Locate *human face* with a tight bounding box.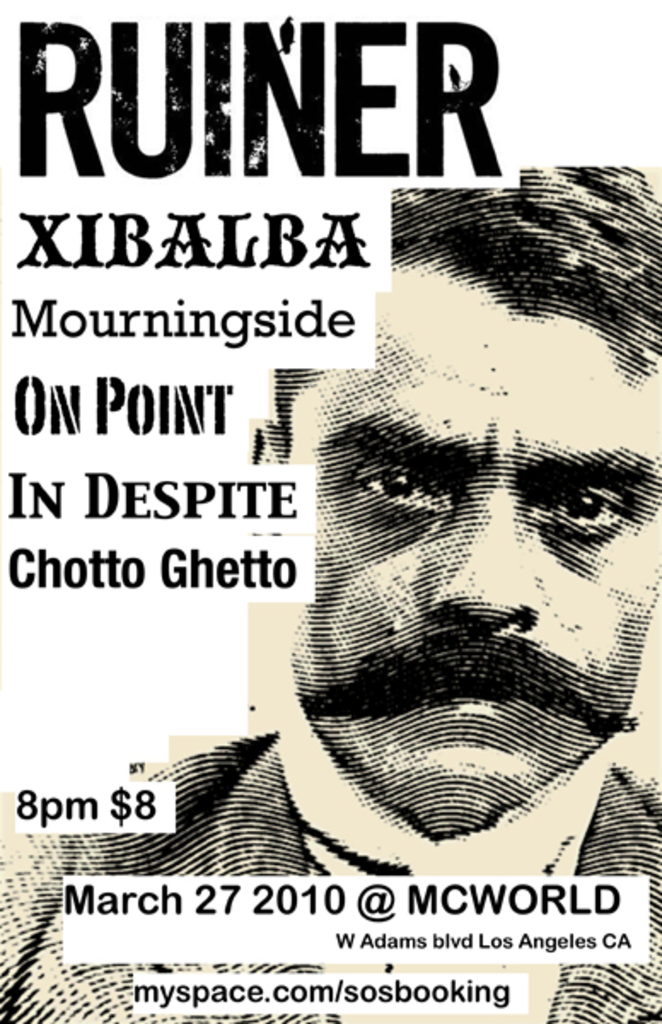
287/254/660/799.
